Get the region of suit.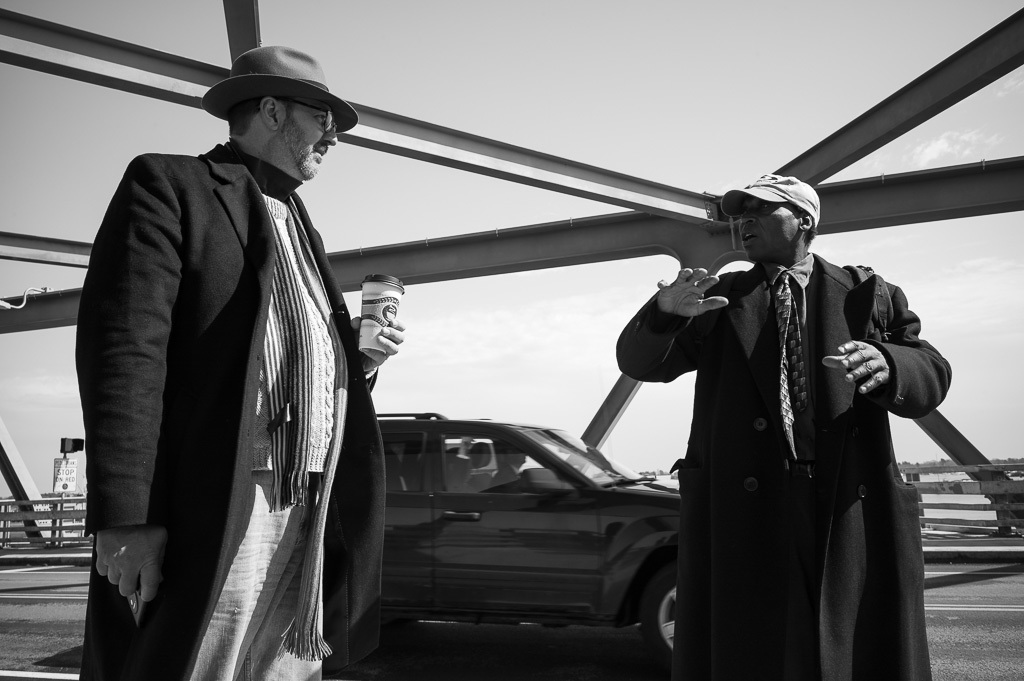
bbox(74, 69, 344, 678).
